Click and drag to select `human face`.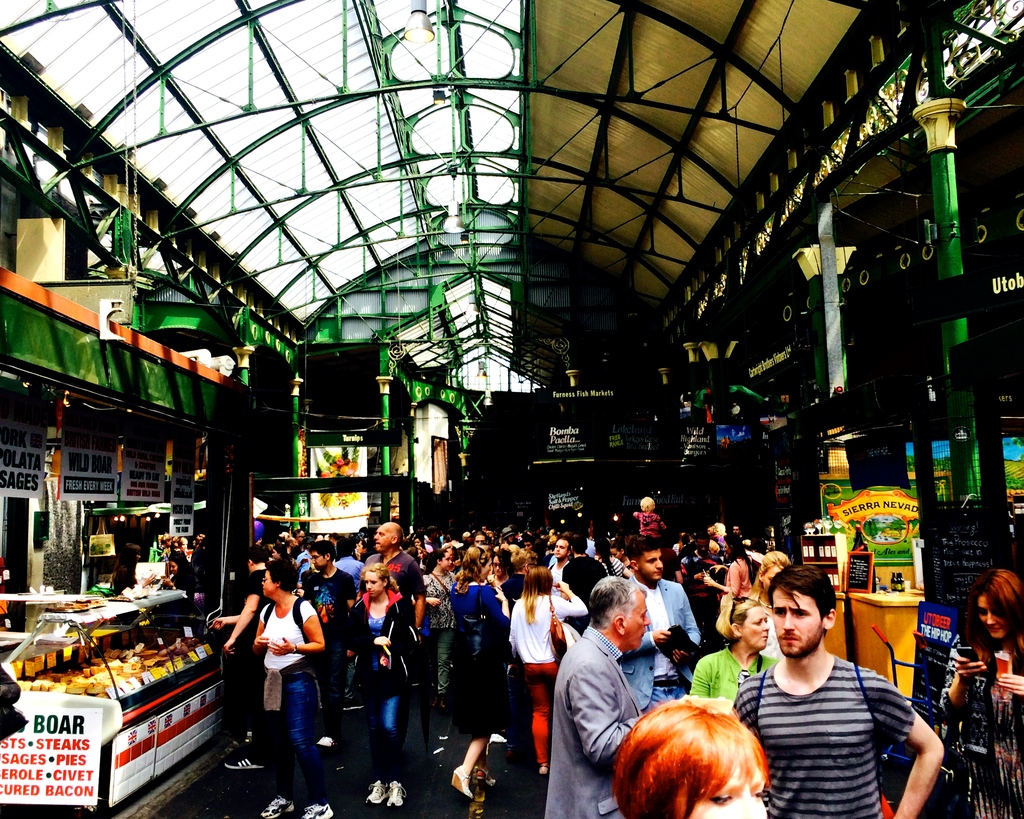
Selection: 979,596,1004,639.
